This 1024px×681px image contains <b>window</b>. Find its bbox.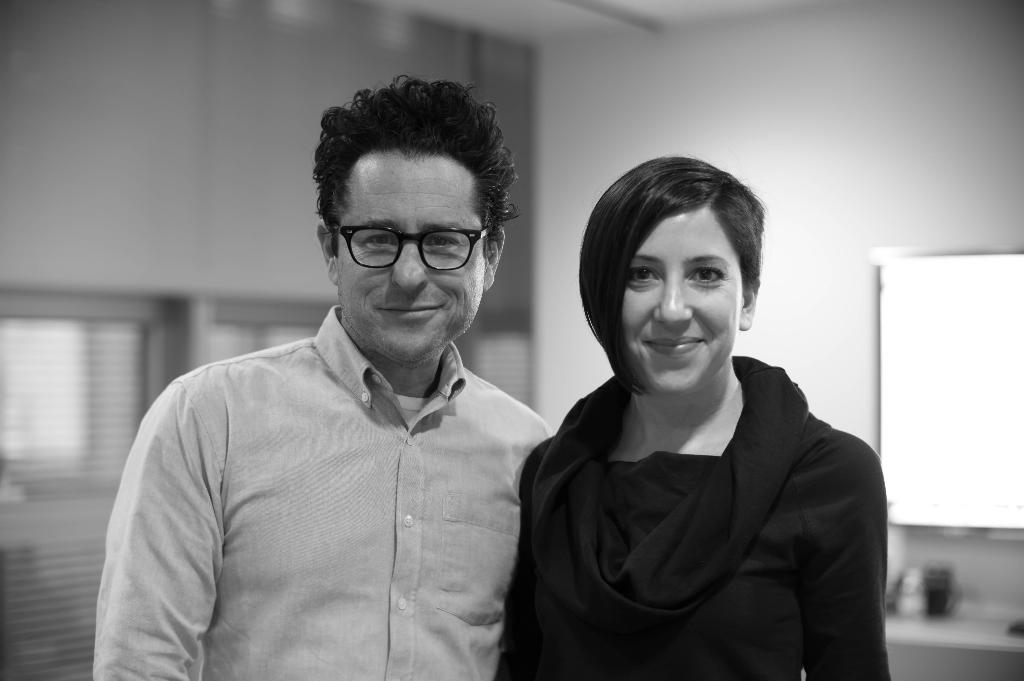
region(0, 290, 169, 680).
